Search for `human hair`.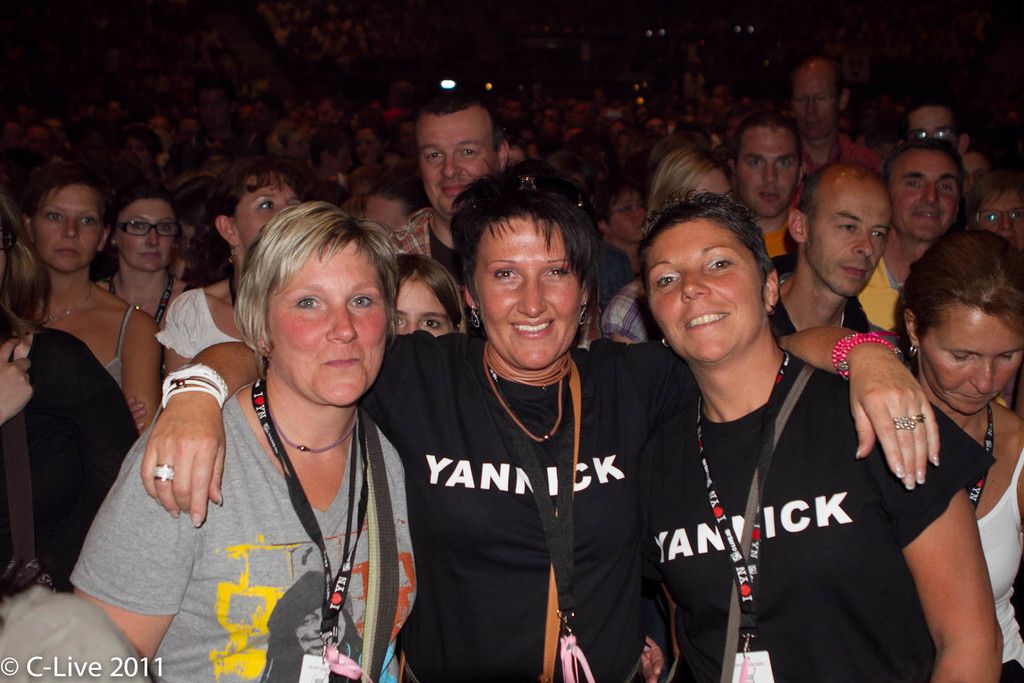
Found at 172:173:207:224.
